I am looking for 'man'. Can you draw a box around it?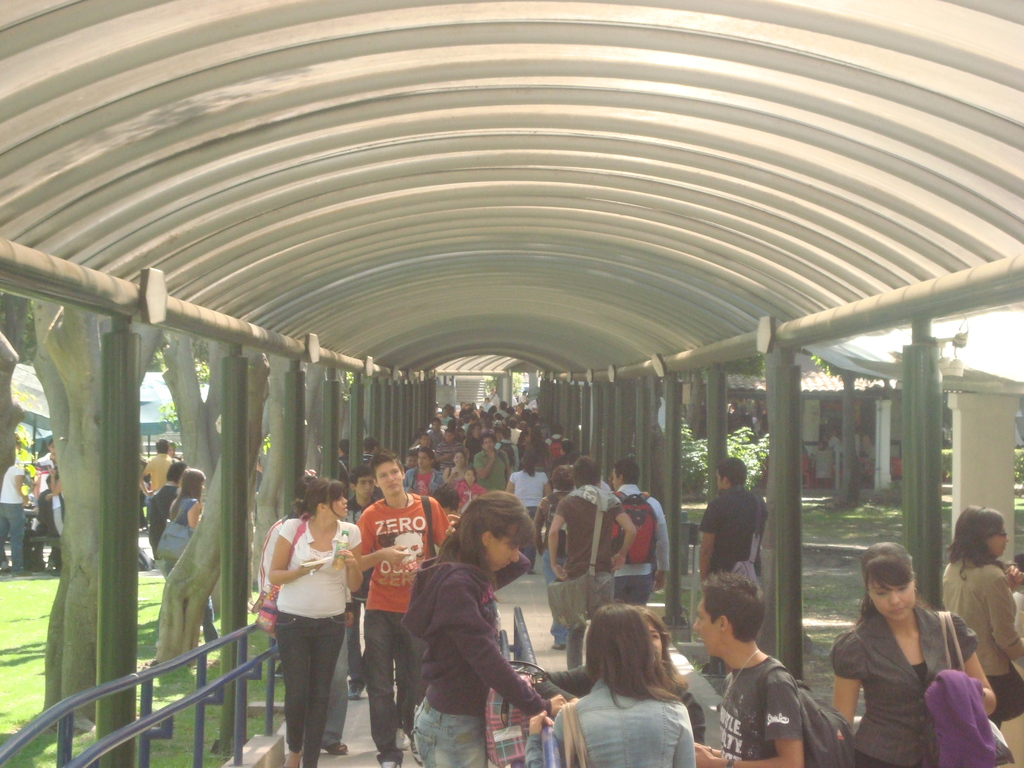
Sure, the bounding box is BBox(605, 454, 668, 613).
